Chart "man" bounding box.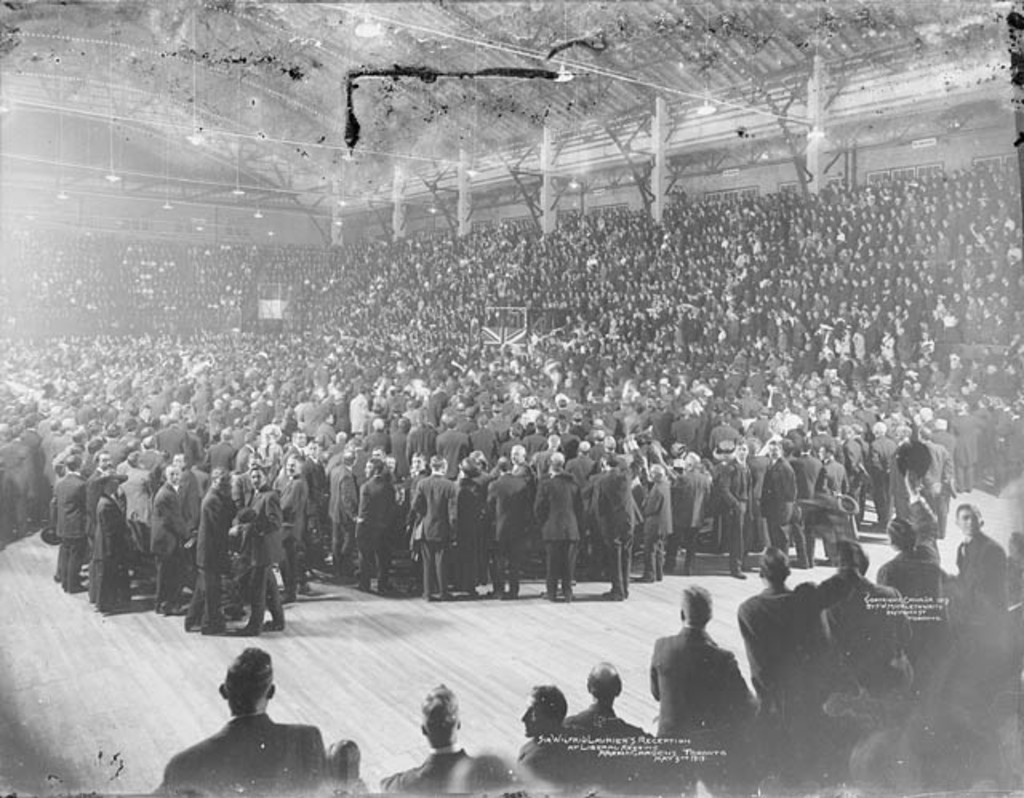
Charted: (184, 664, 346, 797).
